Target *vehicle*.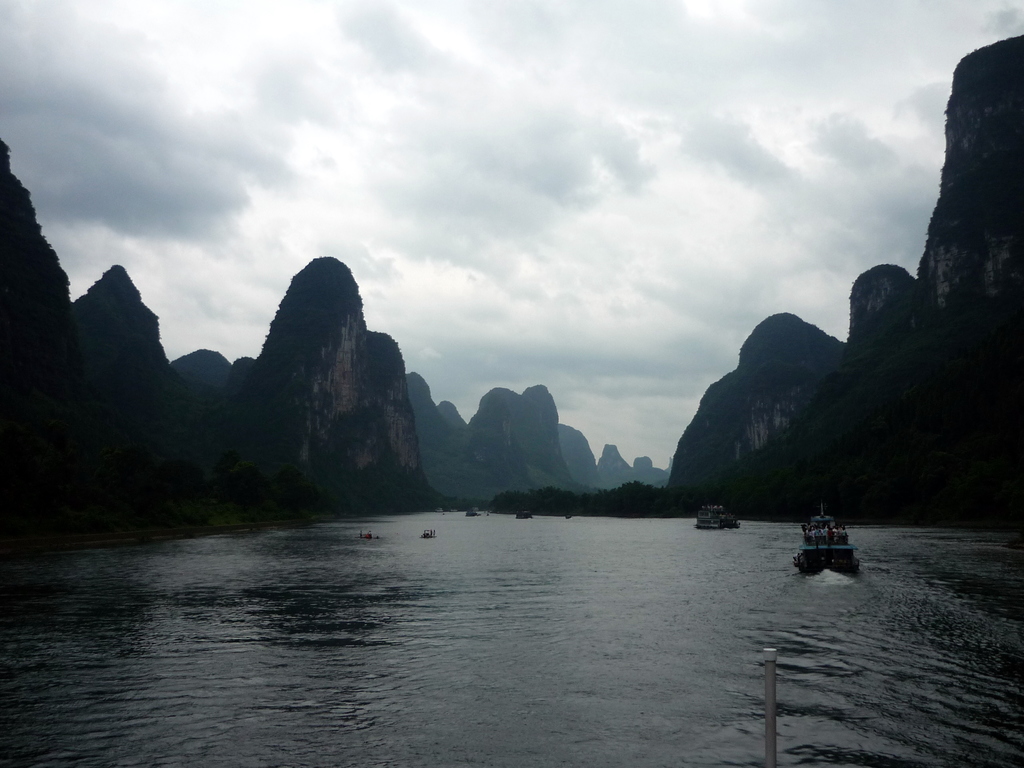
Target region: x1=793, y1=510, x2=874, y2=582.
